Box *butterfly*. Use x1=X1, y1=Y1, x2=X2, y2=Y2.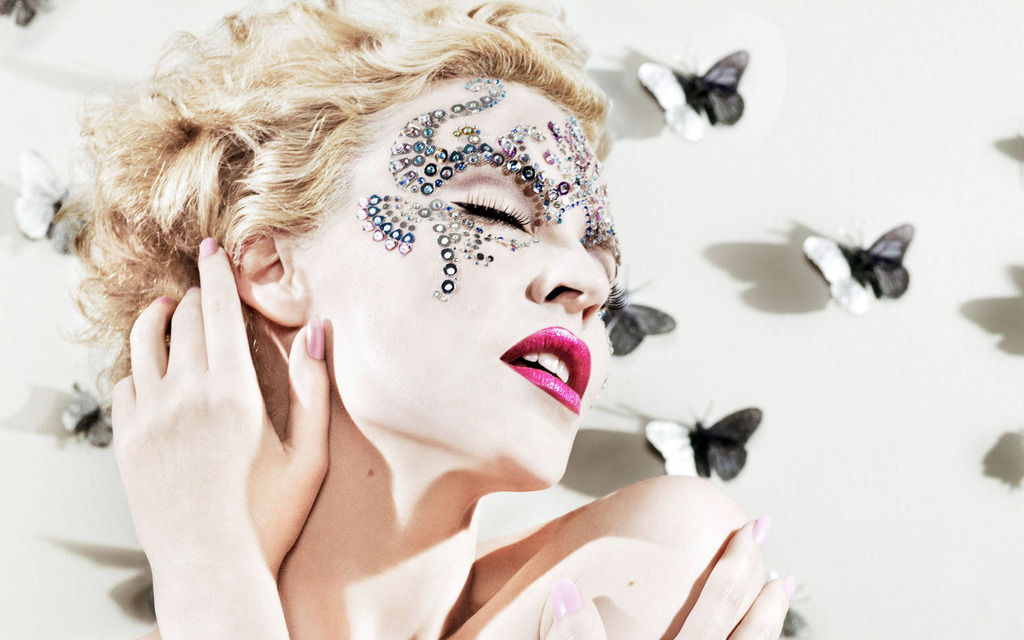
x1=646, y1=404, x2=770, y2=499.
